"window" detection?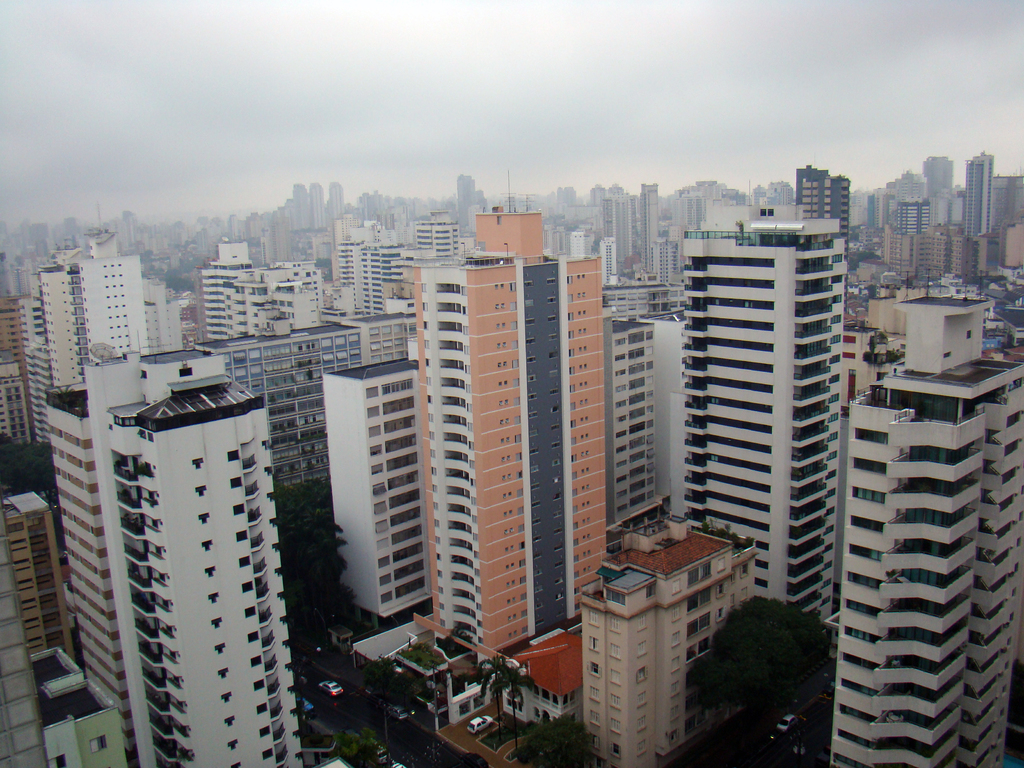
Rect(666, 728, 677, 744)
